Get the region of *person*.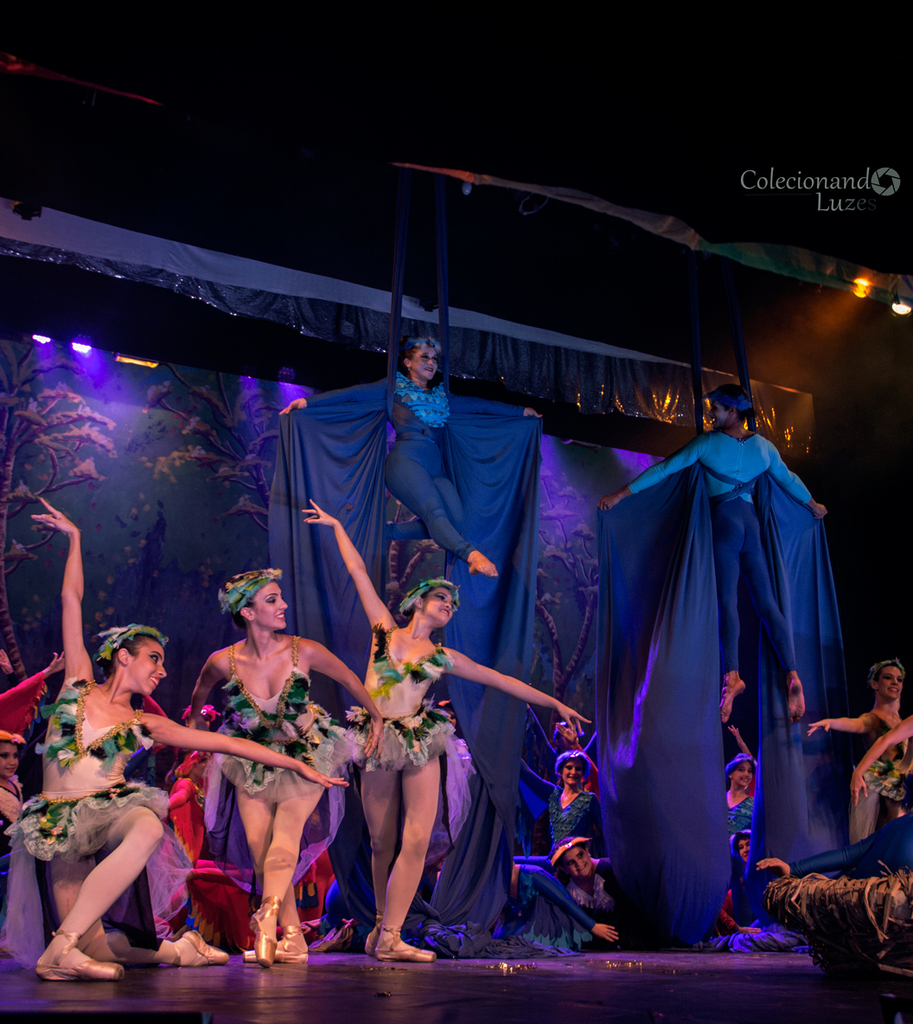
box(183, 570, 382, 974).
